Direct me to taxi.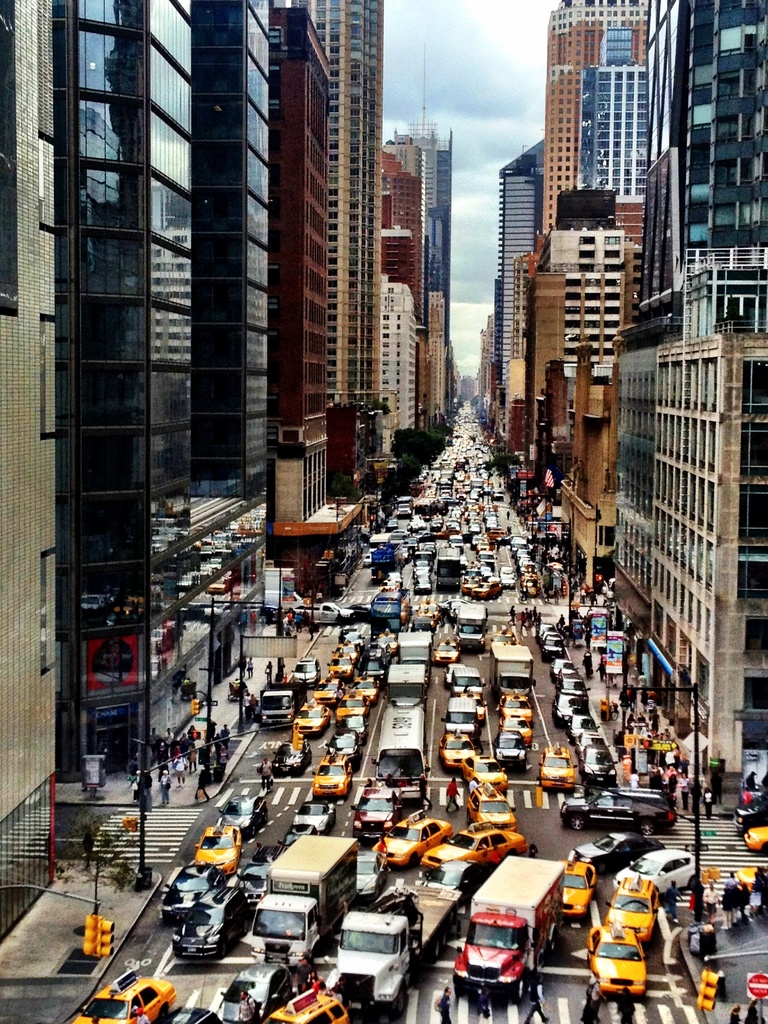
Direction: box(460, 574, 482, 593).
